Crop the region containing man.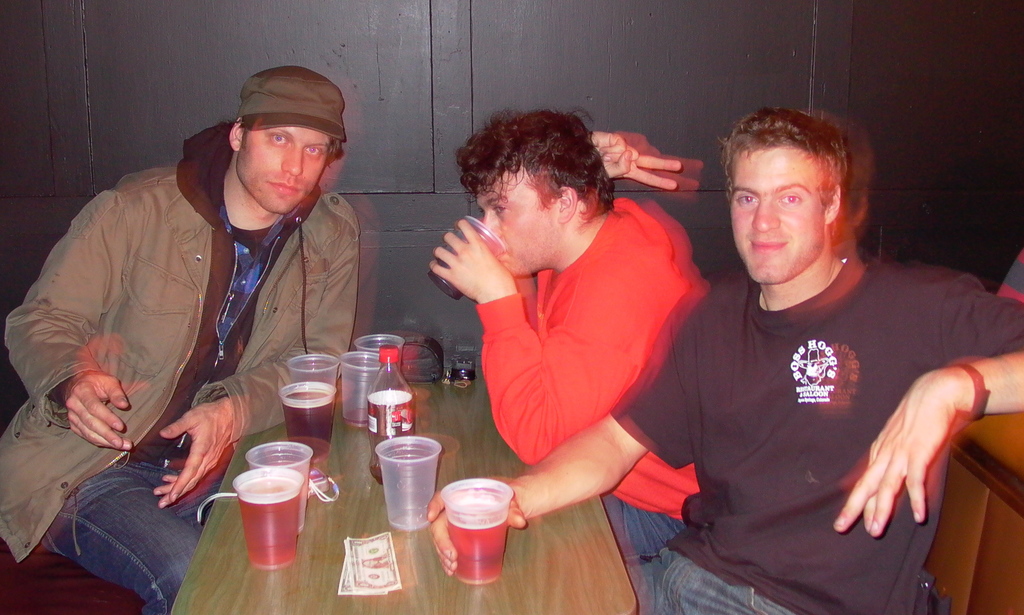
Crop region: [0,56,369,608].
